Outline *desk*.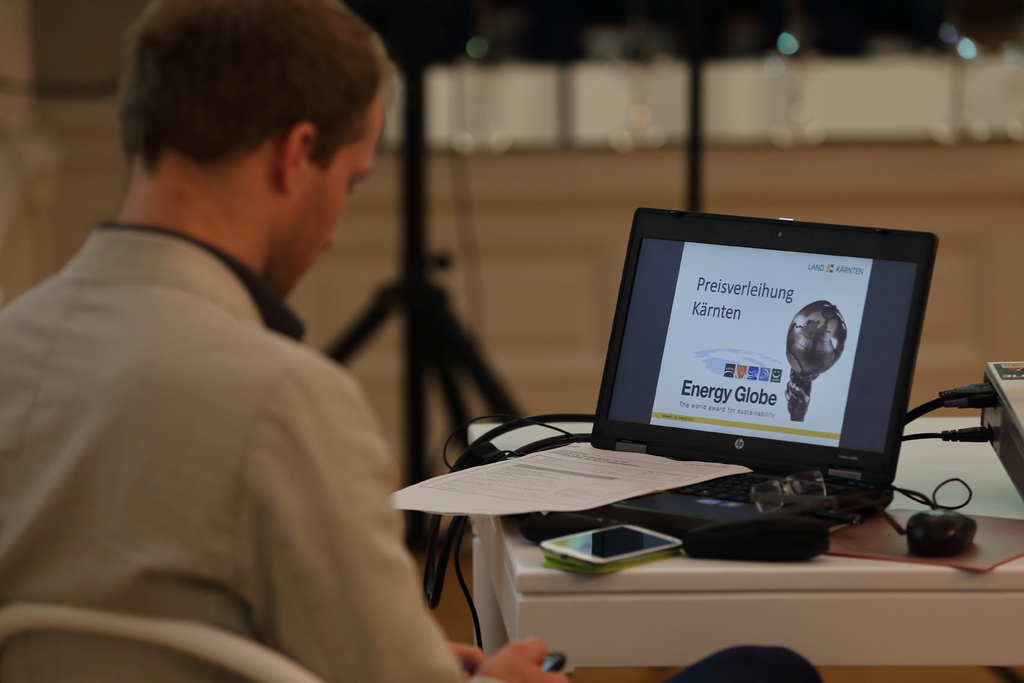
Outline: x1=473, y1=428, x2=1023, y2=666.
